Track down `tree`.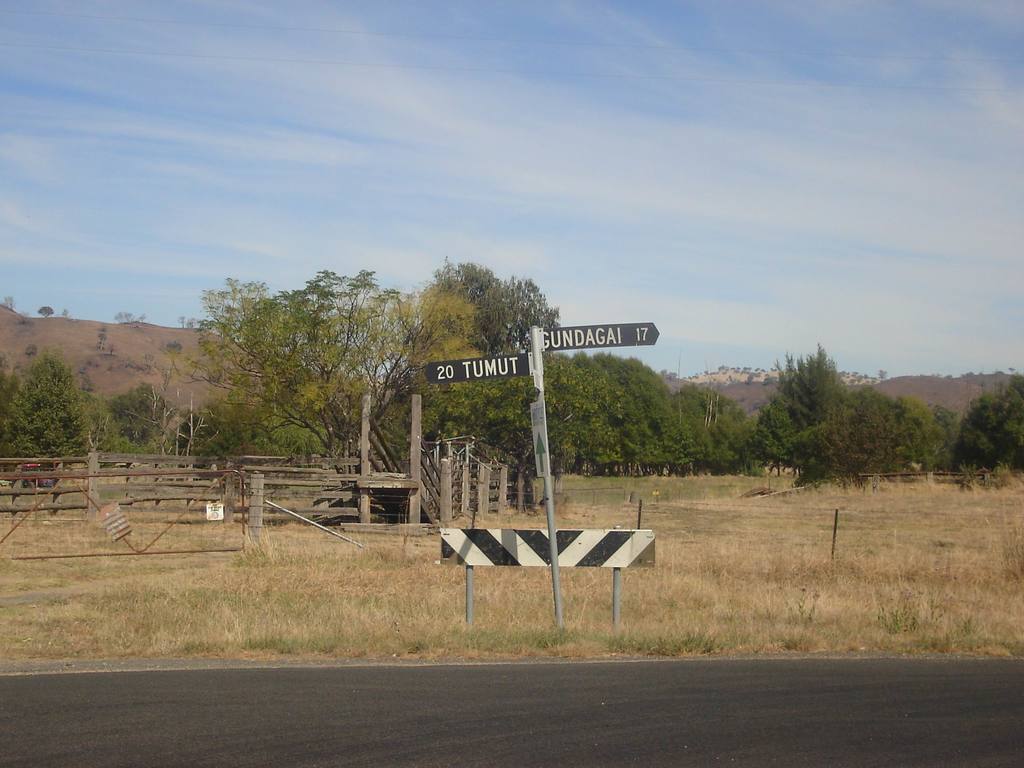
Tracked to pyautogui.locateOnScreen(427, 275, 690, 474).
